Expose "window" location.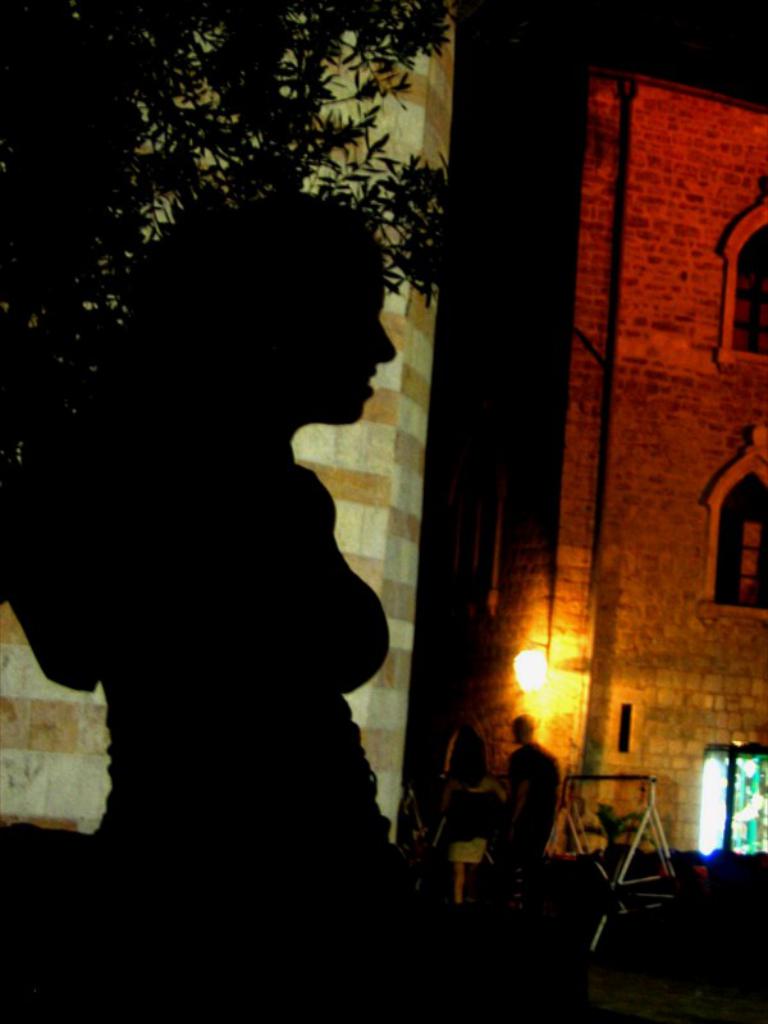
Exposed at {"left": 731, "top": 223, "right": 767, "bottom": 361}.
